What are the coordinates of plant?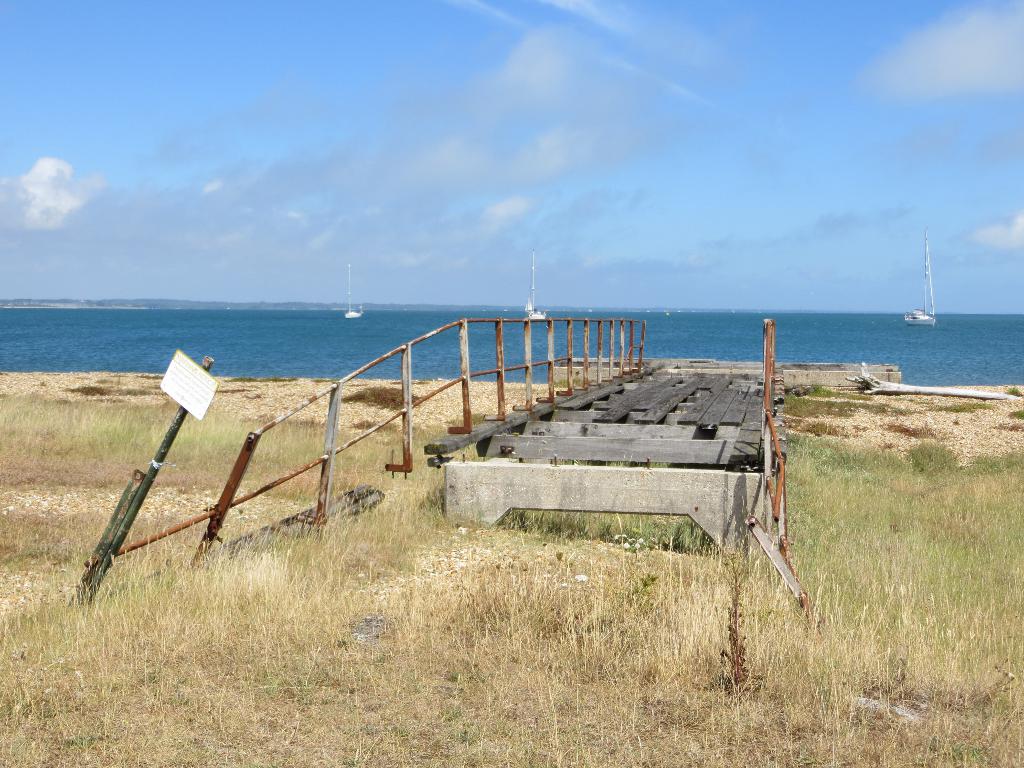
Rect(898, 435, 964, 472).
